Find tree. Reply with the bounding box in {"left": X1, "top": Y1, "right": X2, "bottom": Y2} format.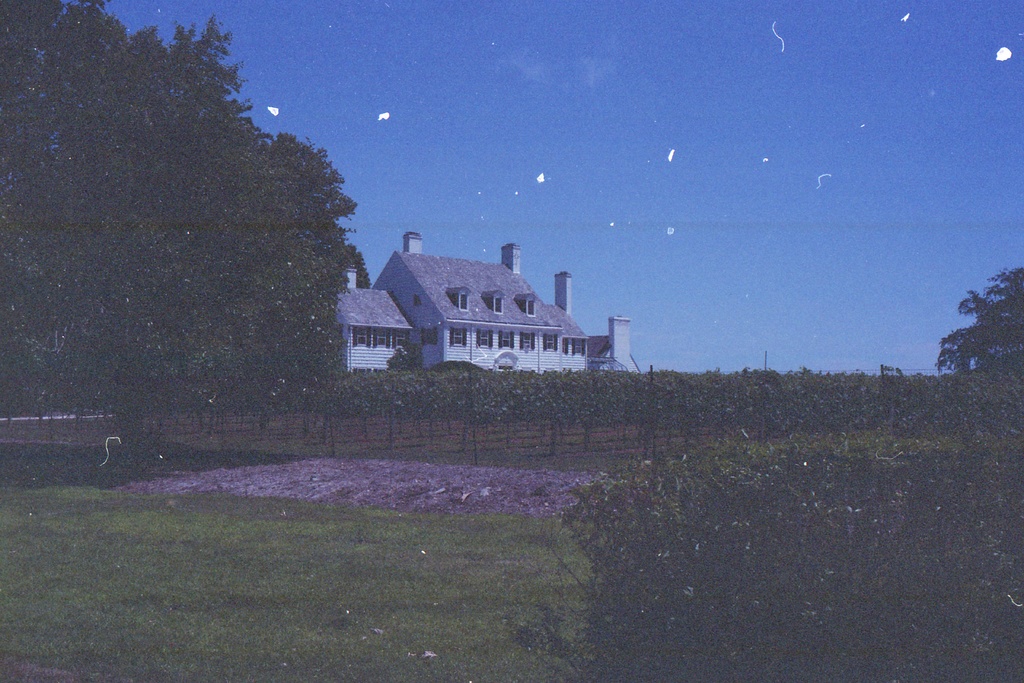
{"left": 939, "top": 254, "right": 1020, "bottom": 395}.
